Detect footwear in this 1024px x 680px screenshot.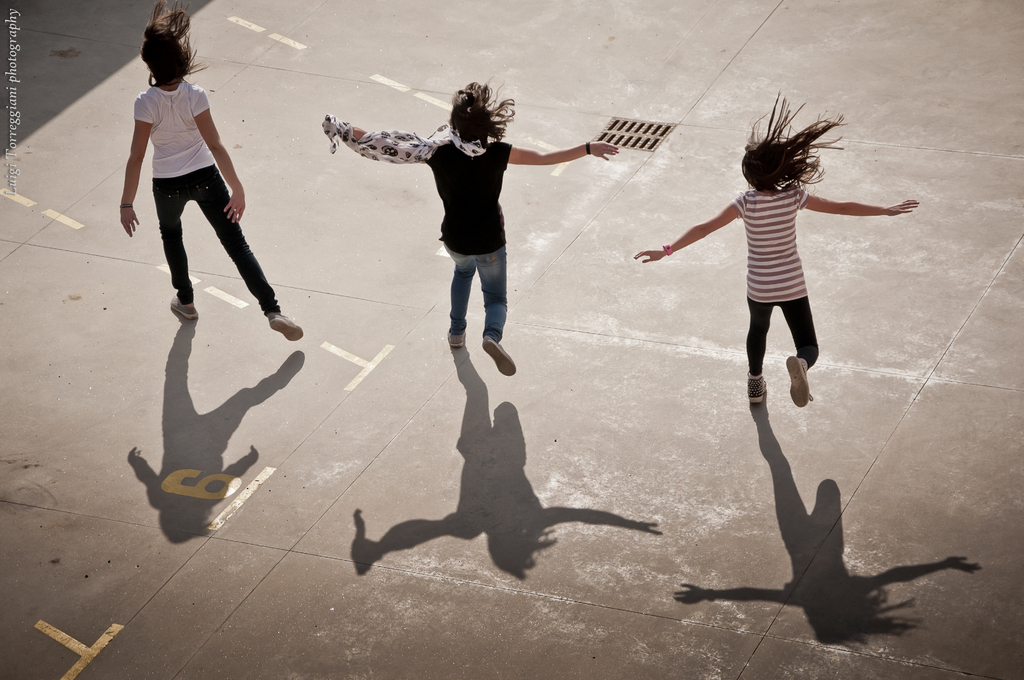
Detection: crop(785, 359, 810, 412).
